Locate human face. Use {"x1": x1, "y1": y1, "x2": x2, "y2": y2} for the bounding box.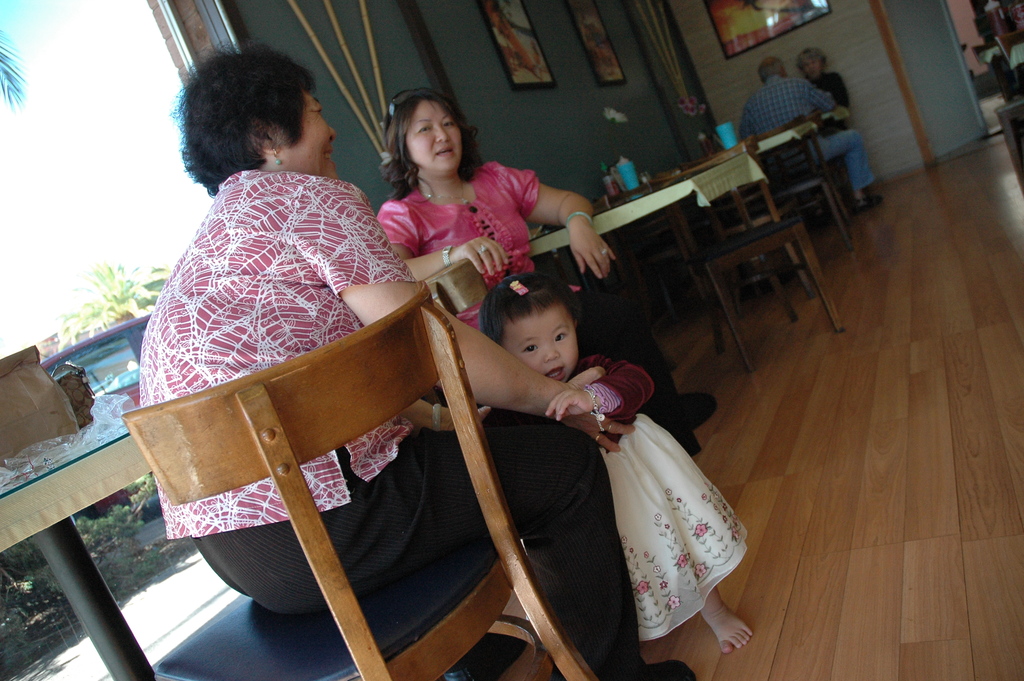
{"x1": 403, "y1": 100, "x2": 461, "y2": 168}.
